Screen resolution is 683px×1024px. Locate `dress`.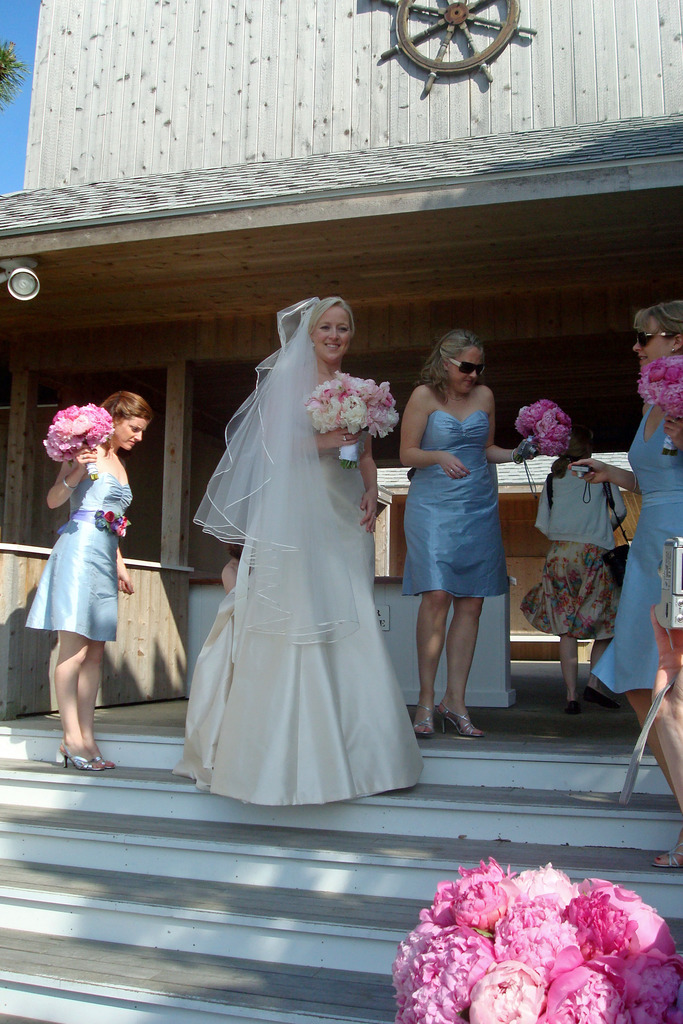
173 417 423 805.
